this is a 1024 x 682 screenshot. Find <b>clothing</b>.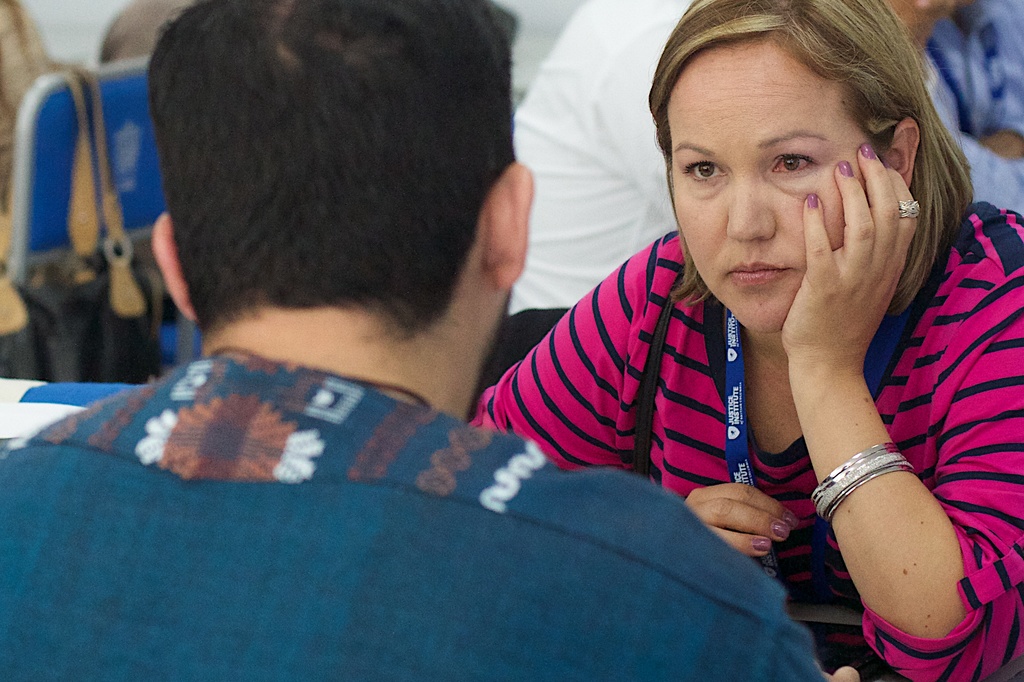
Bounding box: 0/358/831/681.
